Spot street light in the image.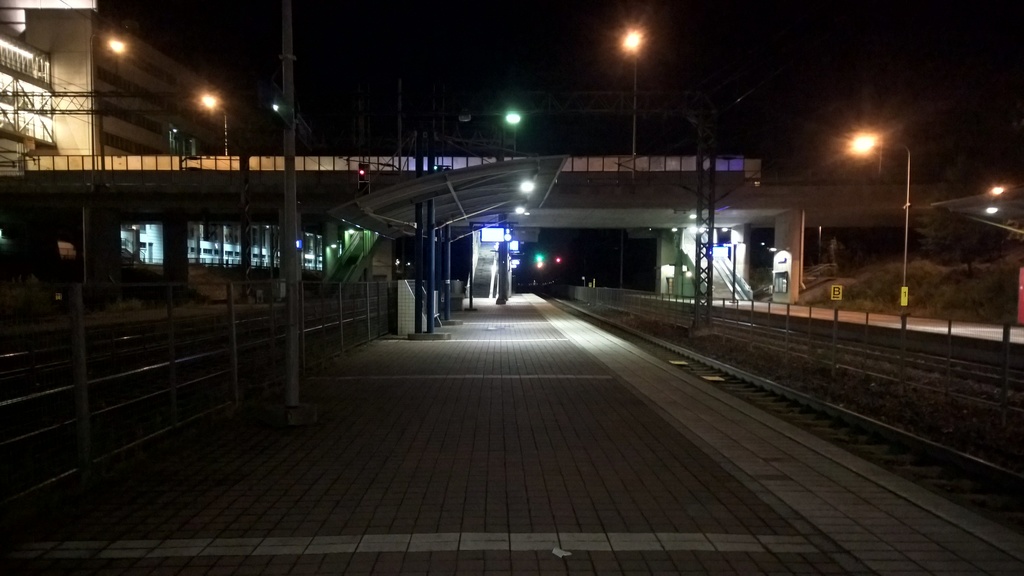
street light found at detection(500, 111, 524, 156).
